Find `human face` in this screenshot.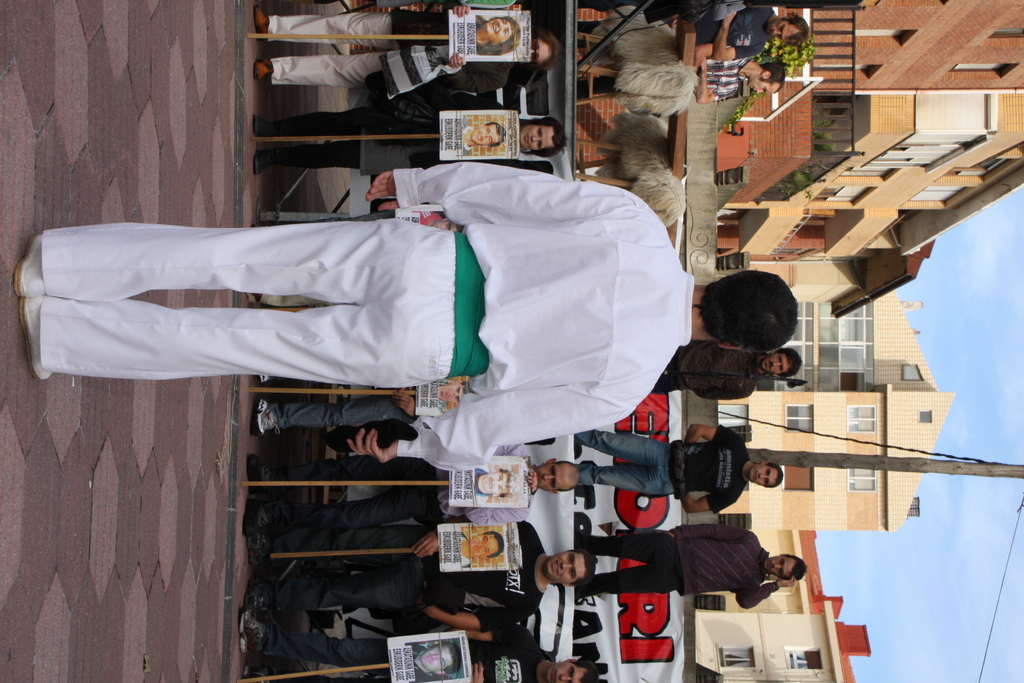
The bounding box for `human face` is left=439, top=383, right=464, bottom=403.
